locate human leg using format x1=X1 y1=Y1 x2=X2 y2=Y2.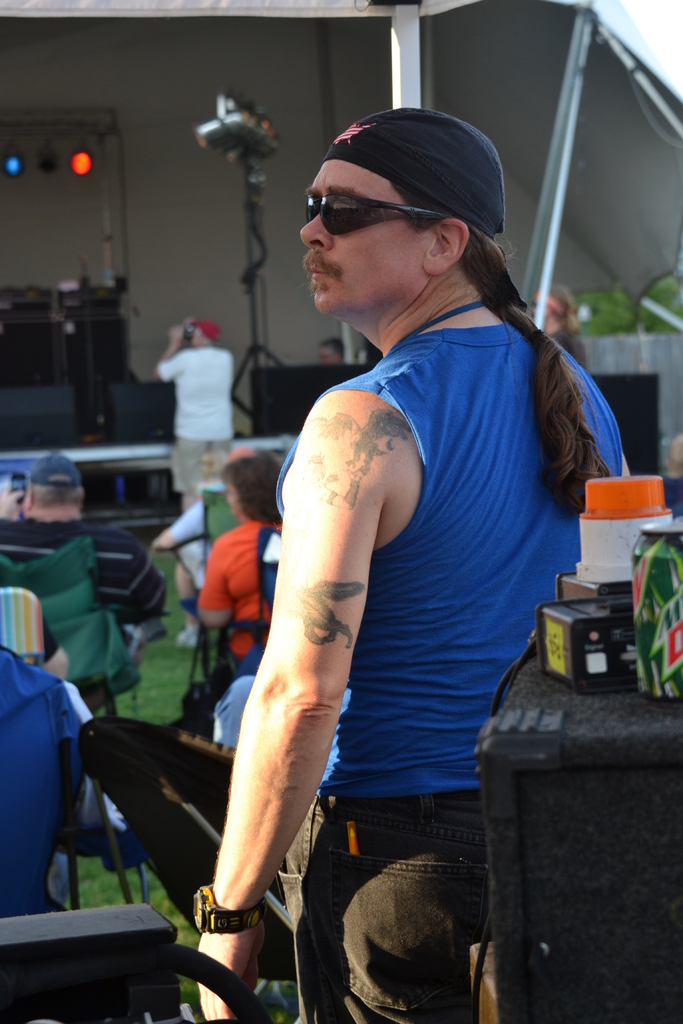
x1=297 y1=796 x2=495 y2=1023.
